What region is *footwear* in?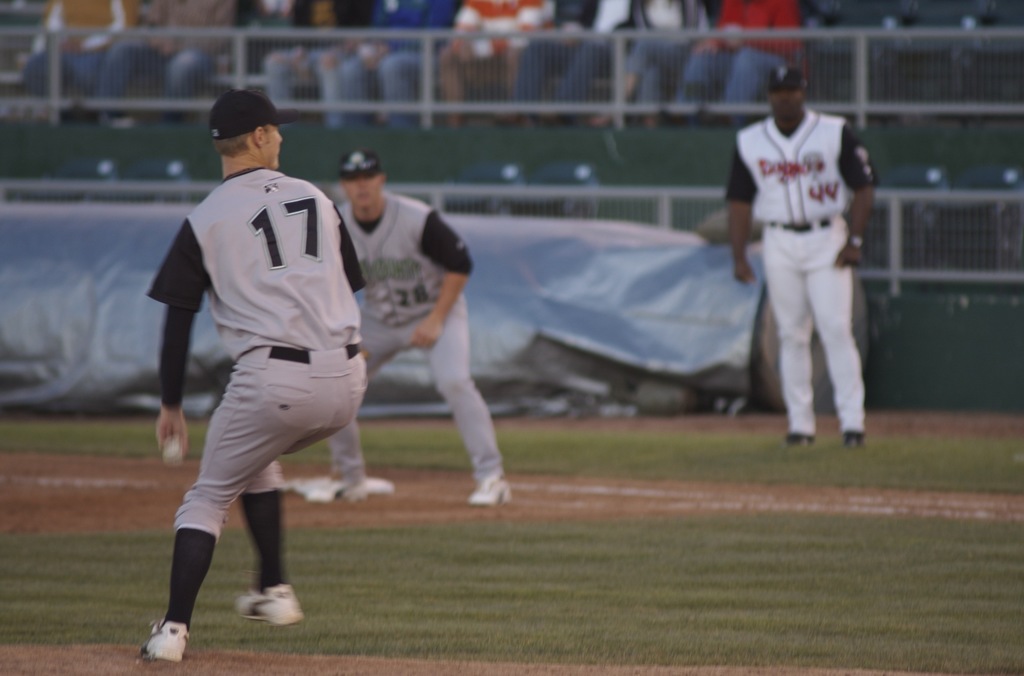
(137,615,184,668).
